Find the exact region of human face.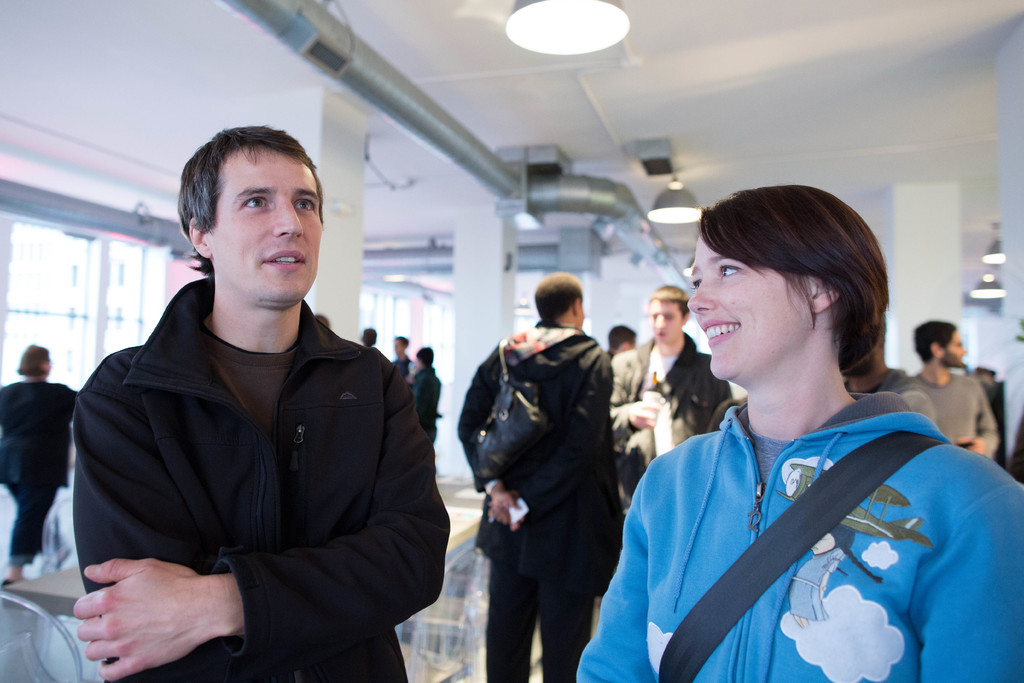
Exact region: <region>683, 234, 808, 379</region>.
